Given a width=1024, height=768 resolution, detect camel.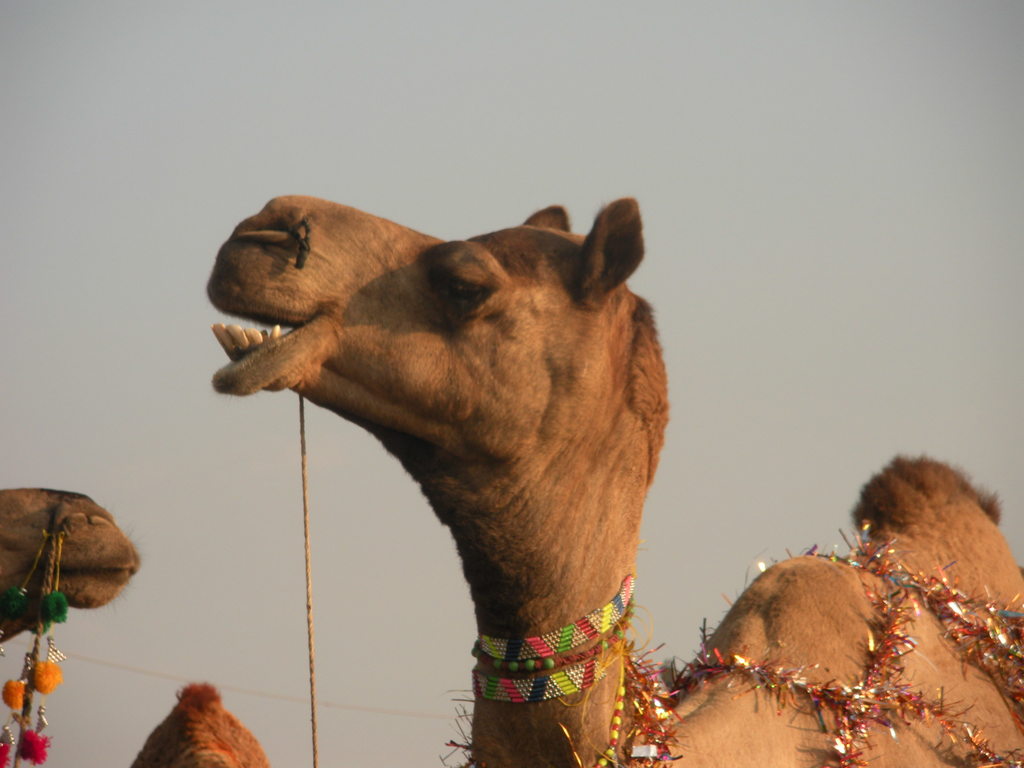
region(205, 197, 1023, 767).
